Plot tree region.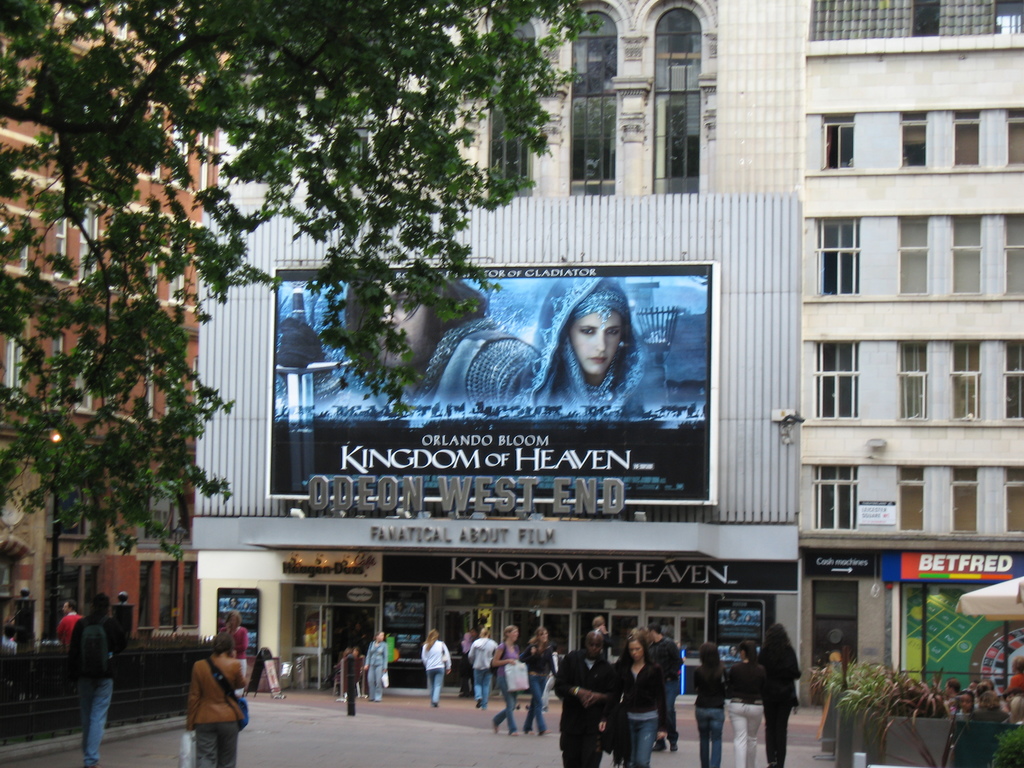
Plotted at crop(0, 0, 606, 568).
